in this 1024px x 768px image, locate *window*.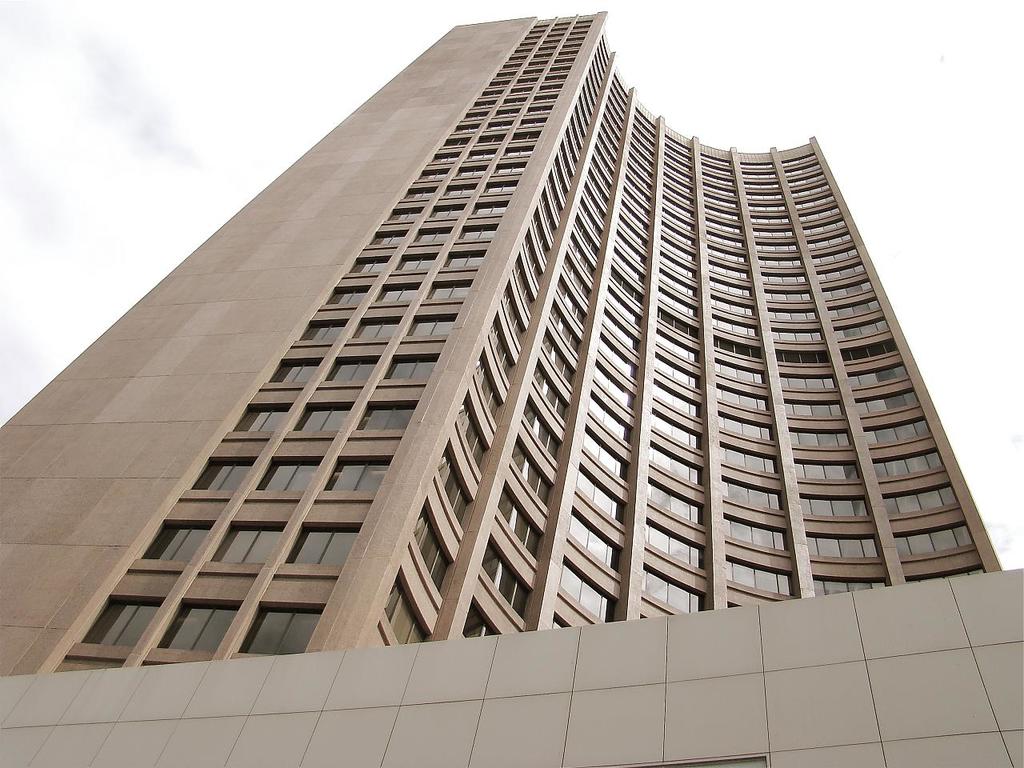
Bounding box: <box>154,599,242,656</box>.
